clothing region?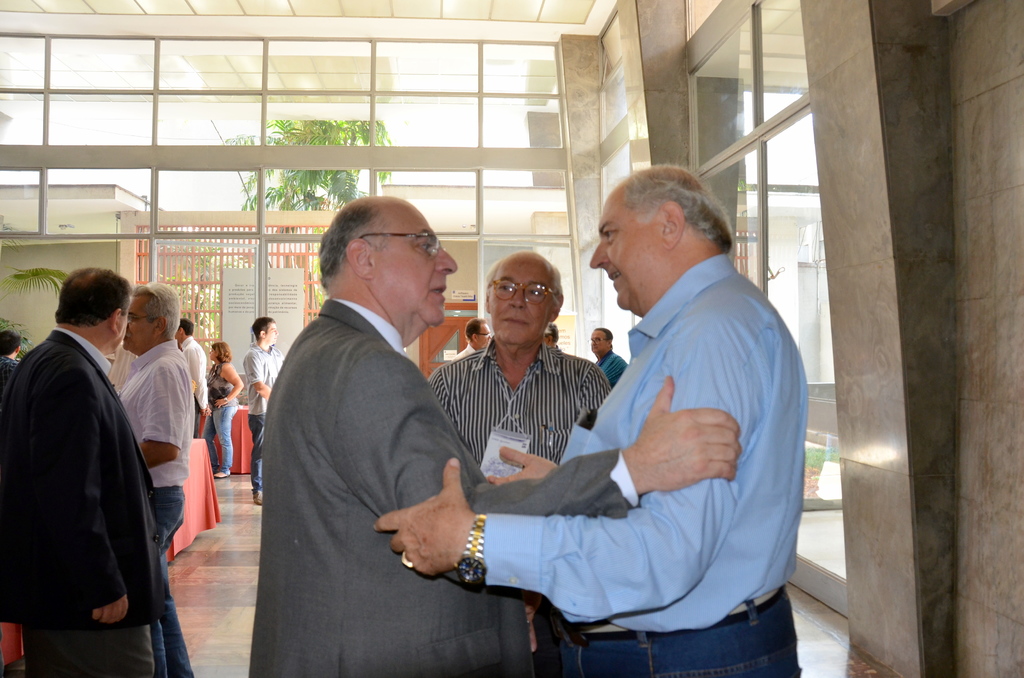
box=[12, 278, 163, 663]
